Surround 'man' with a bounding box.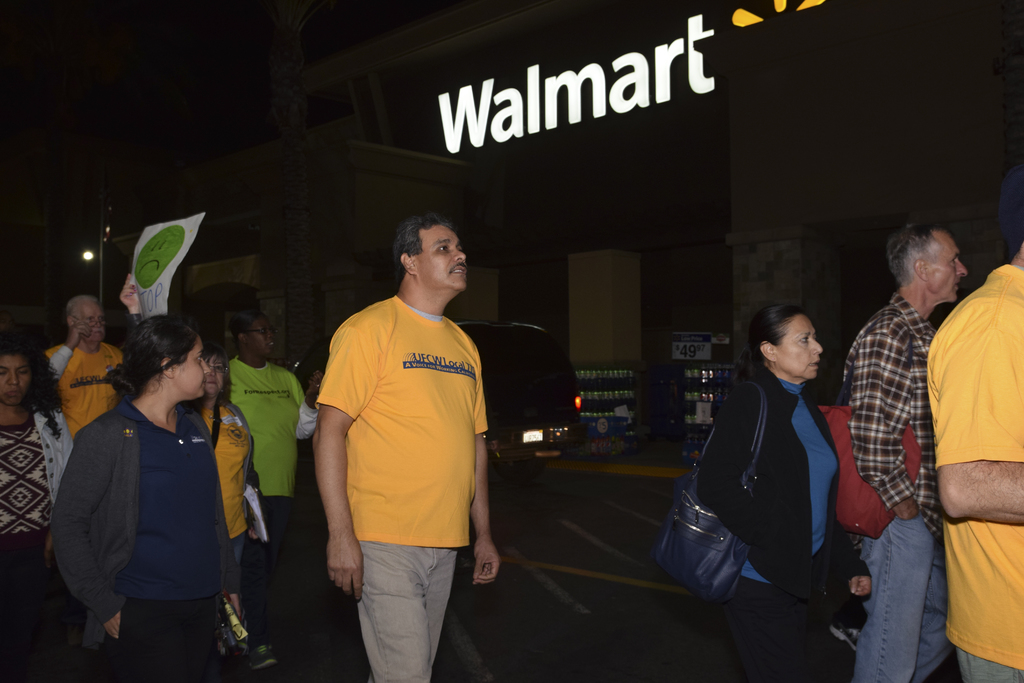
<region>840, 220, 979, 682</region>.
